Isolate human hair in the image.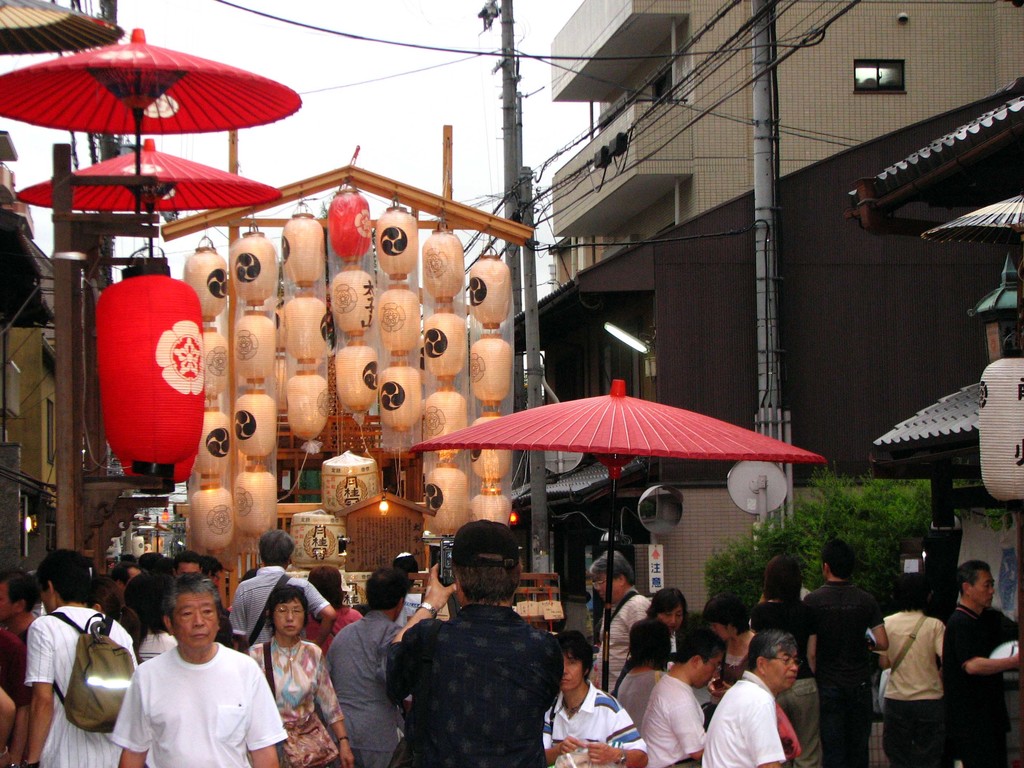
Isolated region: [left=646, top=586, right=692, bottom=623].
